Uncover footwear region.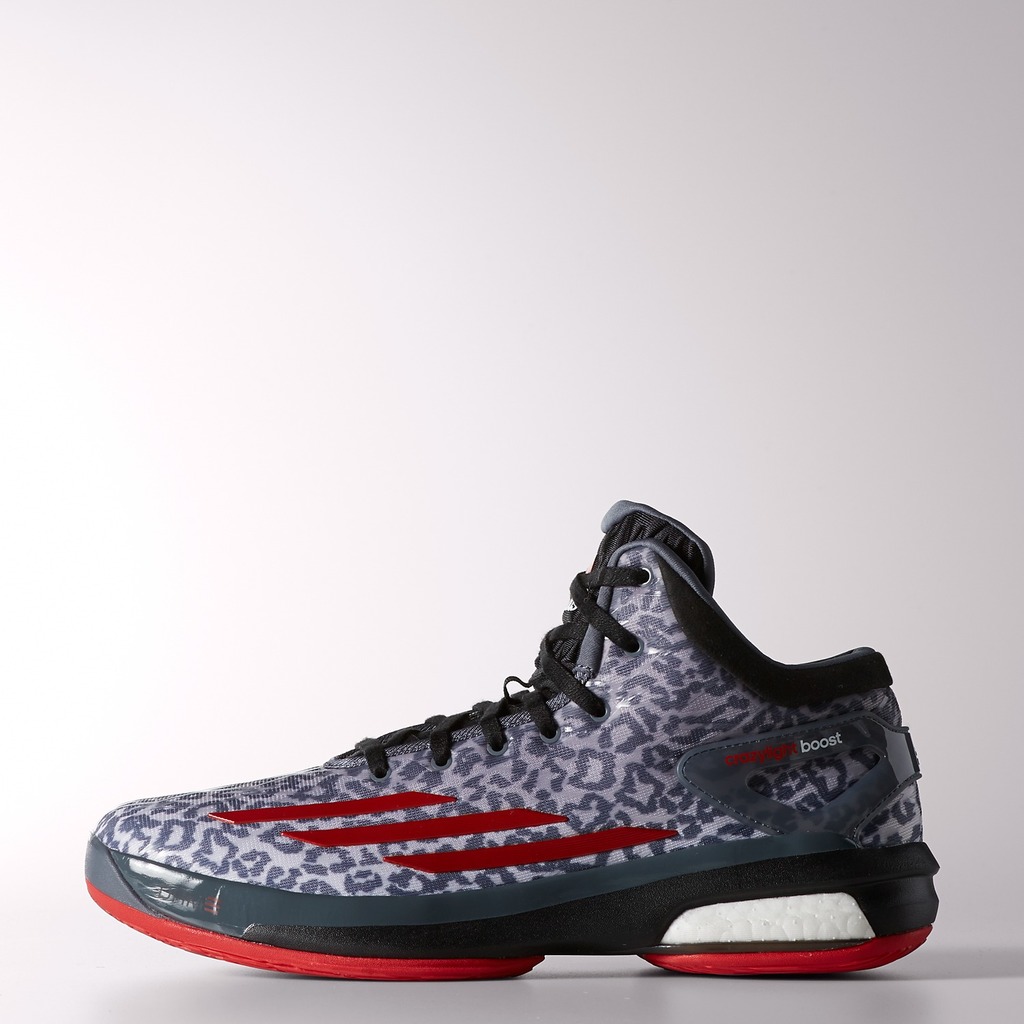
Uncovered: [64,496,961,1000].
